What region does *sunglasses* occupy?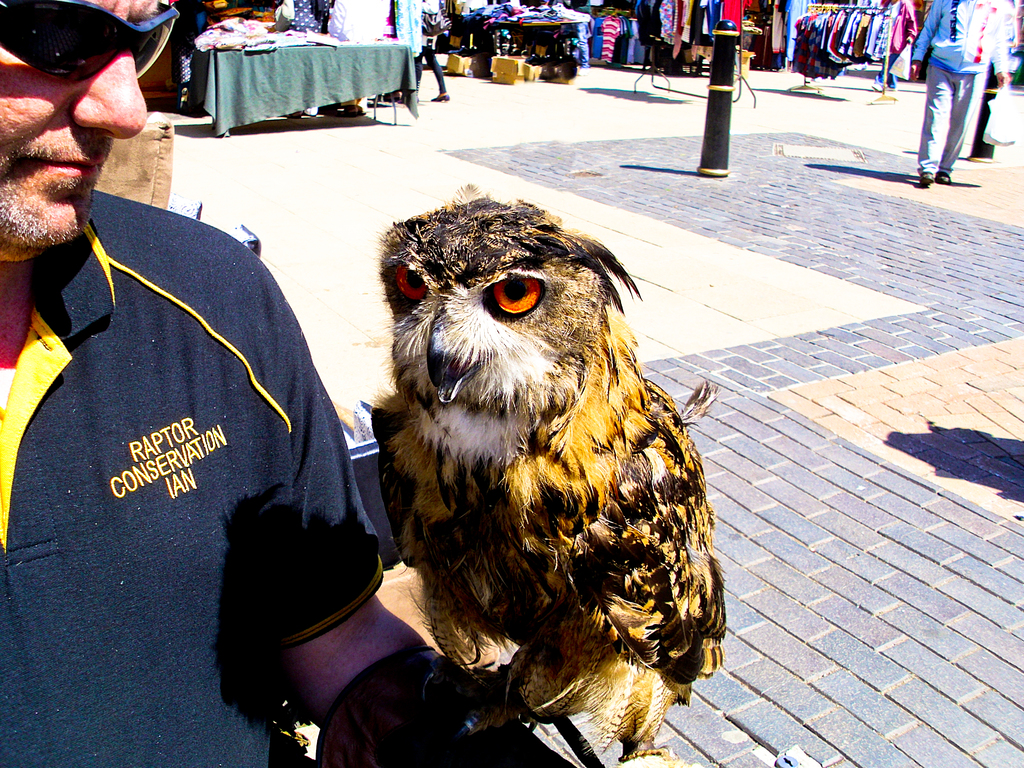
<box>0,0,180,79</box>.
